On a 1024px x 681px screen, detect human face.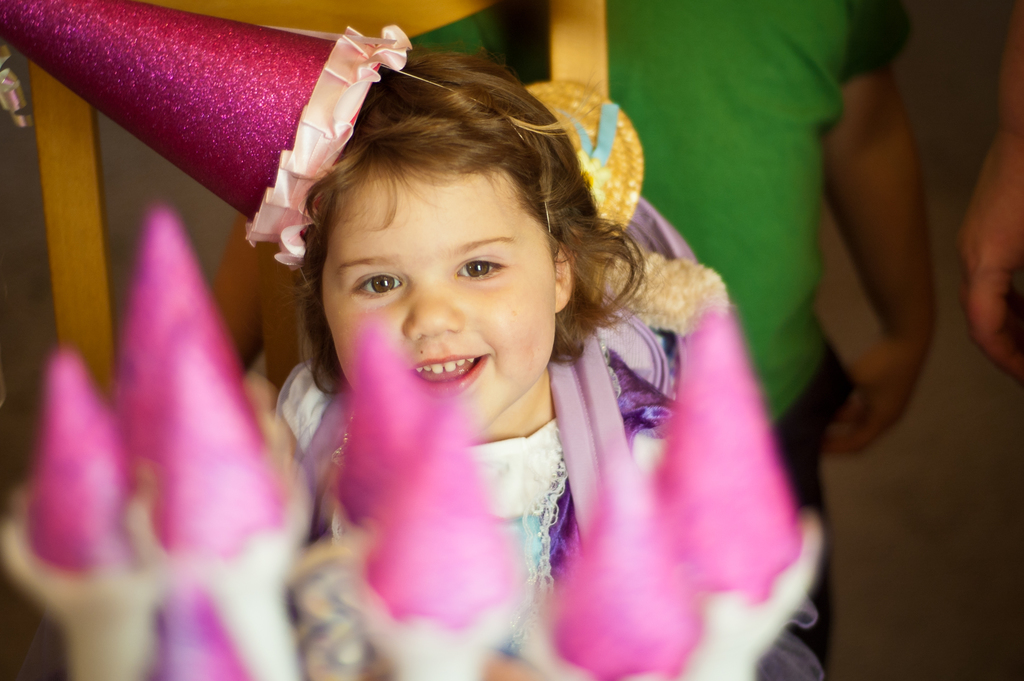
[320,167,554,439].
